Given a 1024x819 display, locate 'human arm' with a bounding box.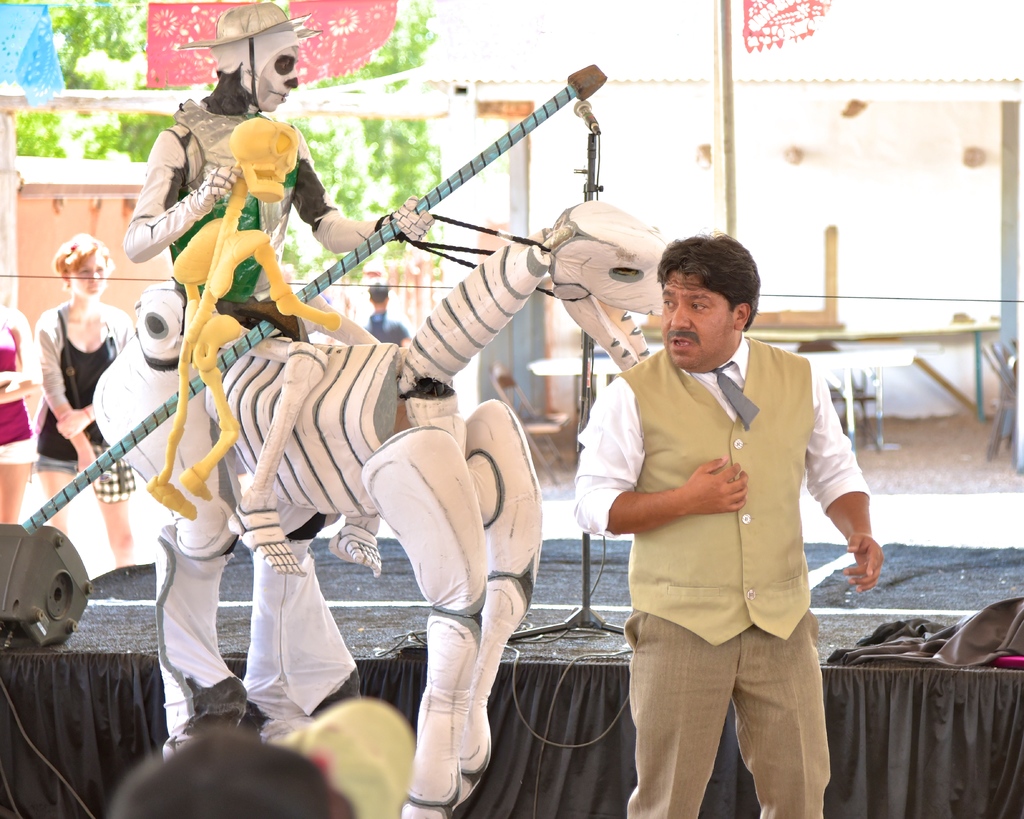
Located: x1=576 y1=400 x2=743 y2=531.
